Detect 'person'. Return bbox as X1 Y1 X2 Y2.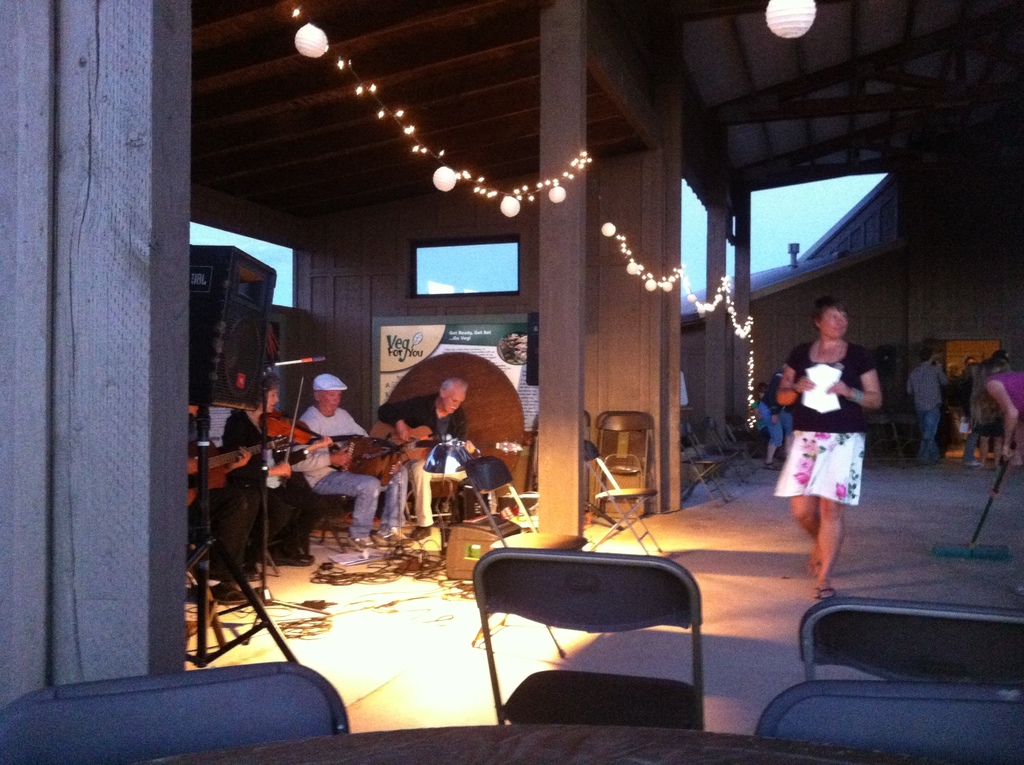
383 375 509 540.
